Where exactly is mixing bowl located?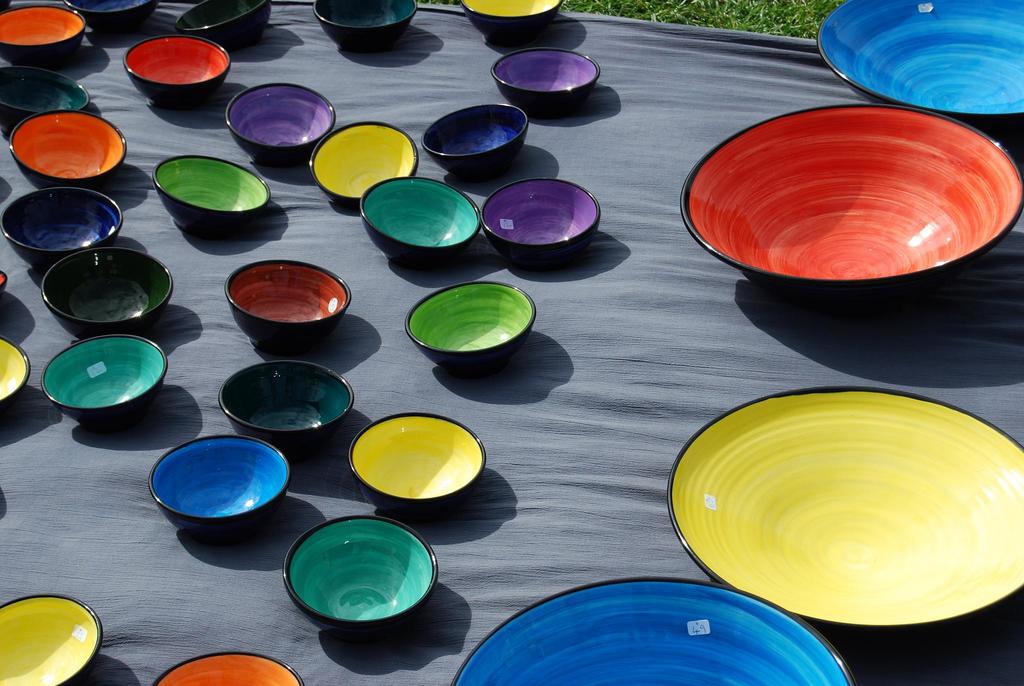
Its bounding box is 145 144 258 238.
